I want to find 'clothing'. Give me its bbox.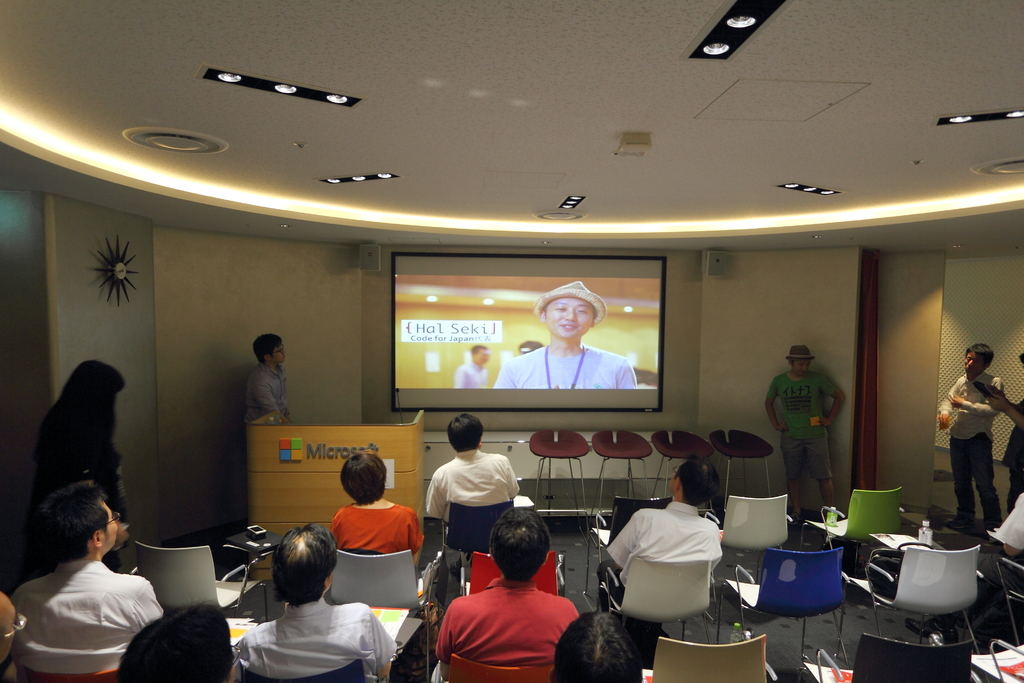
x1=980 y1=479 x2=1023 y2=602.
